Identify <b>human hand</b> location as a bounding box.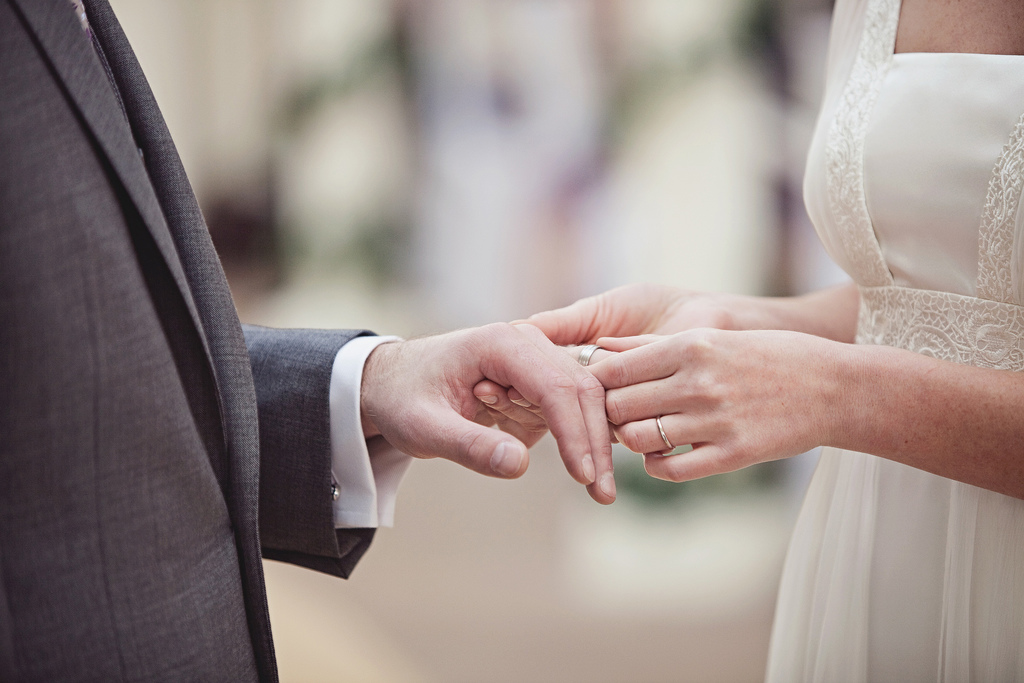
[582, 323, 829, 483].
